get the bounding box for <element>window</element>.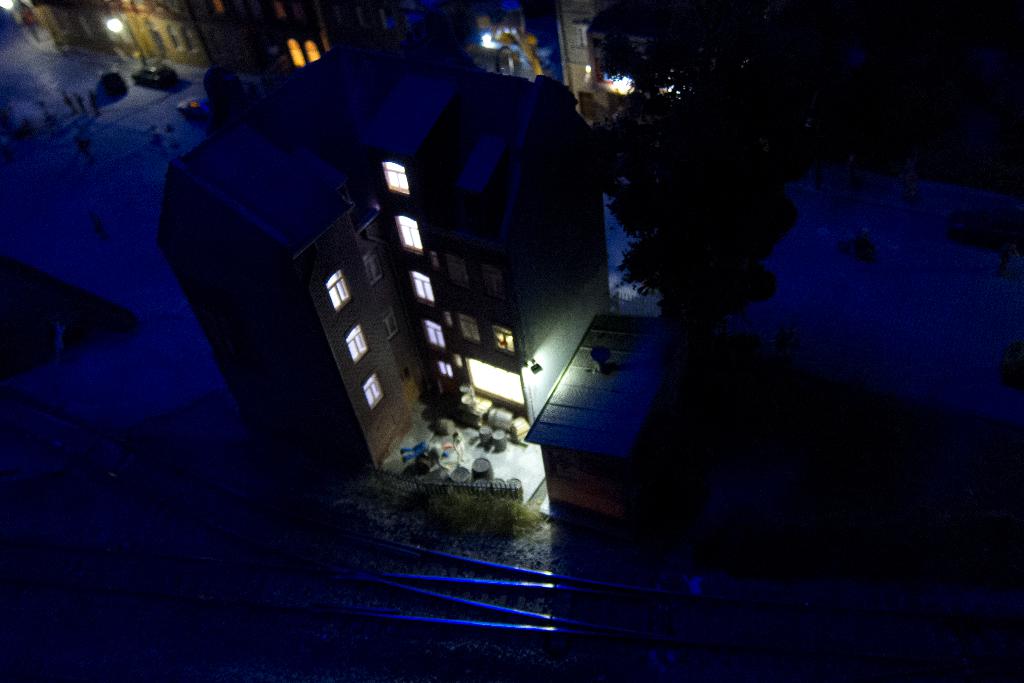
[x1=362, y1=373, x2=381, y2=414].
